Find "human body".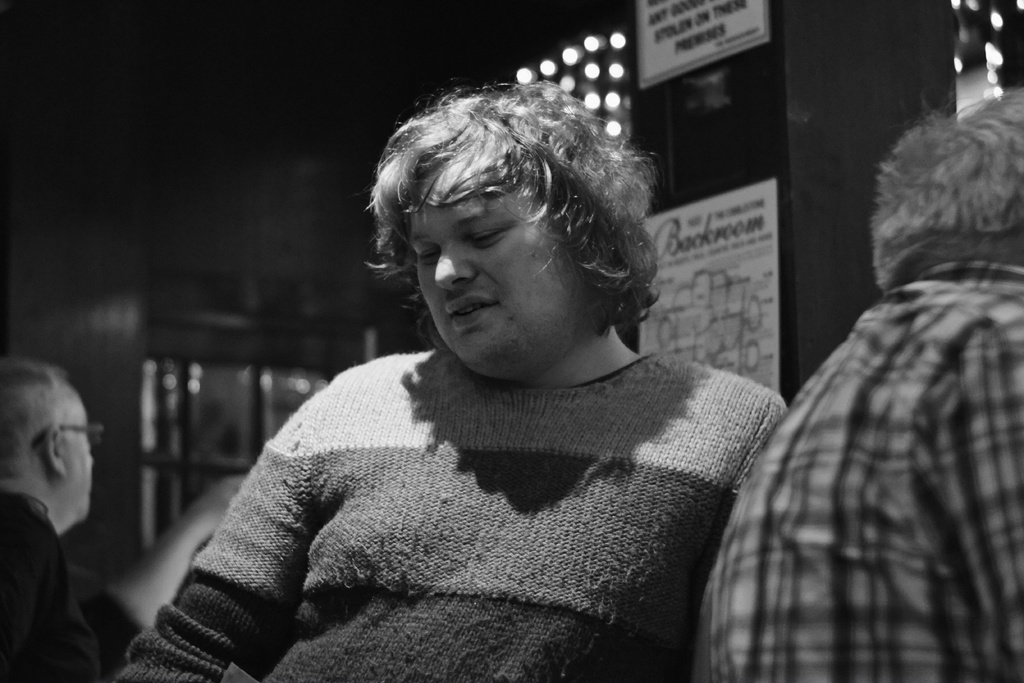
x1=695, y1=260, x2=1023, y2=682.
